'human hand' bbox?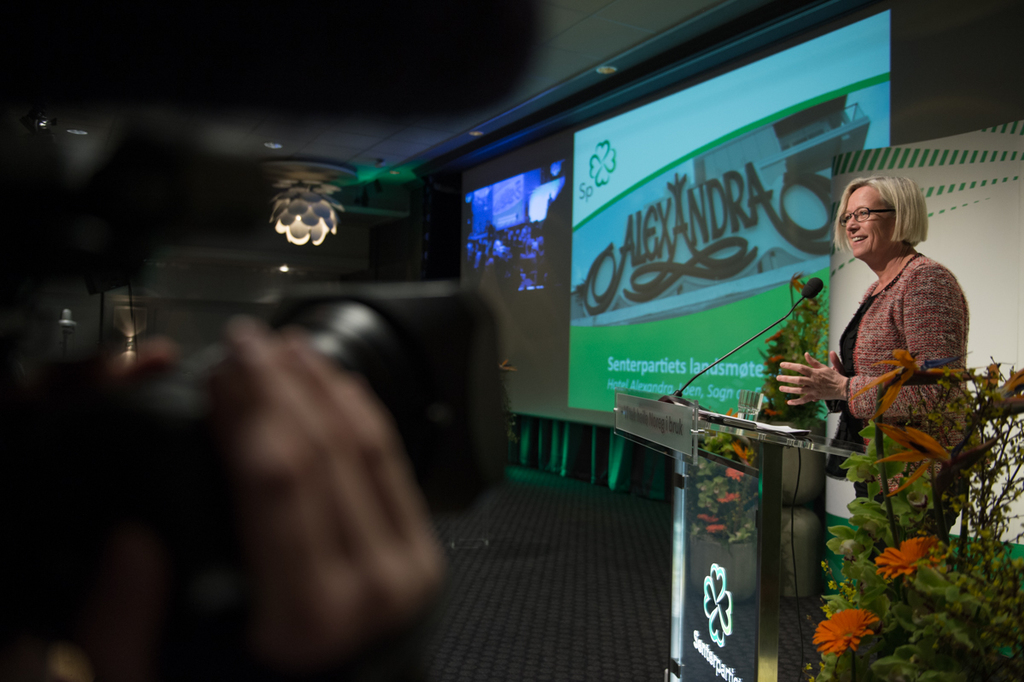
(left=824, top=352, right=846, bottom=373)
